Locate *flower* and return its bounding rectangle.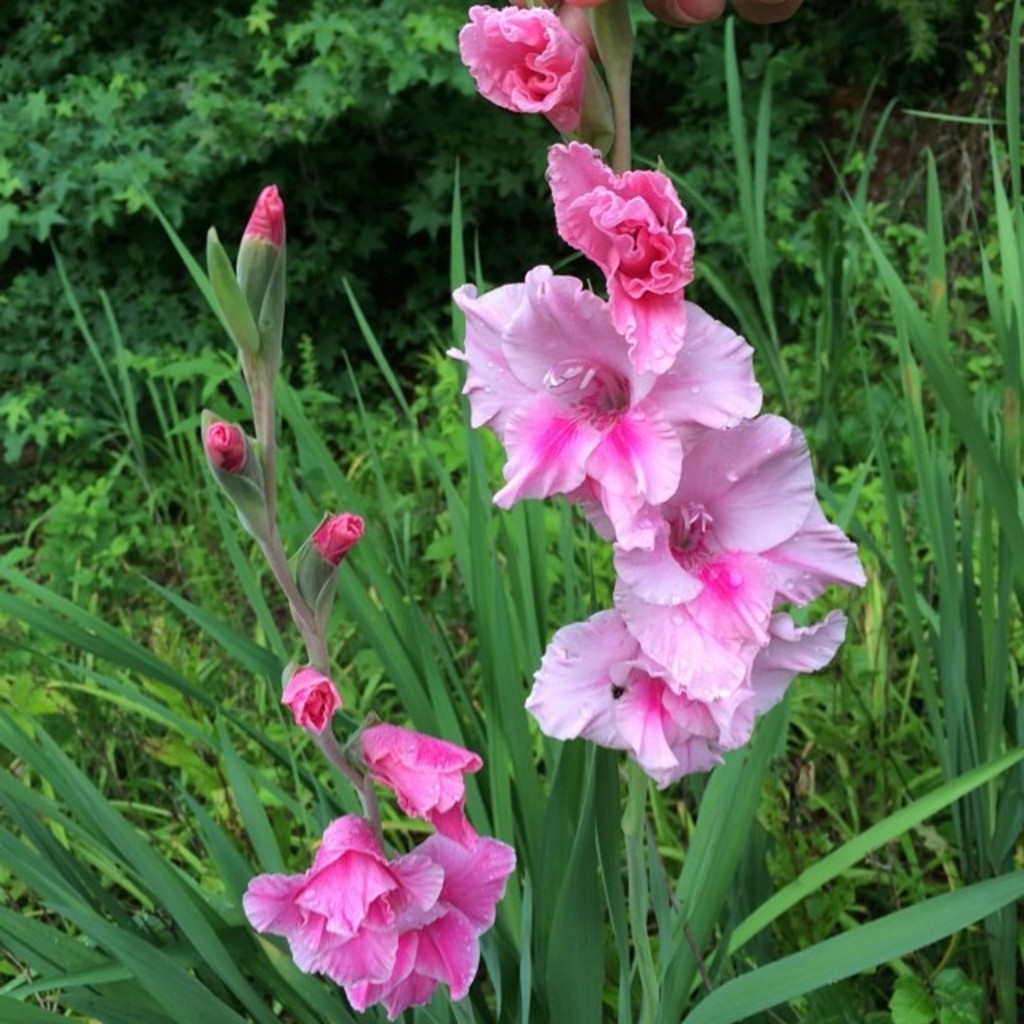
[left=251, top=808, right=510, bottom=1018].
